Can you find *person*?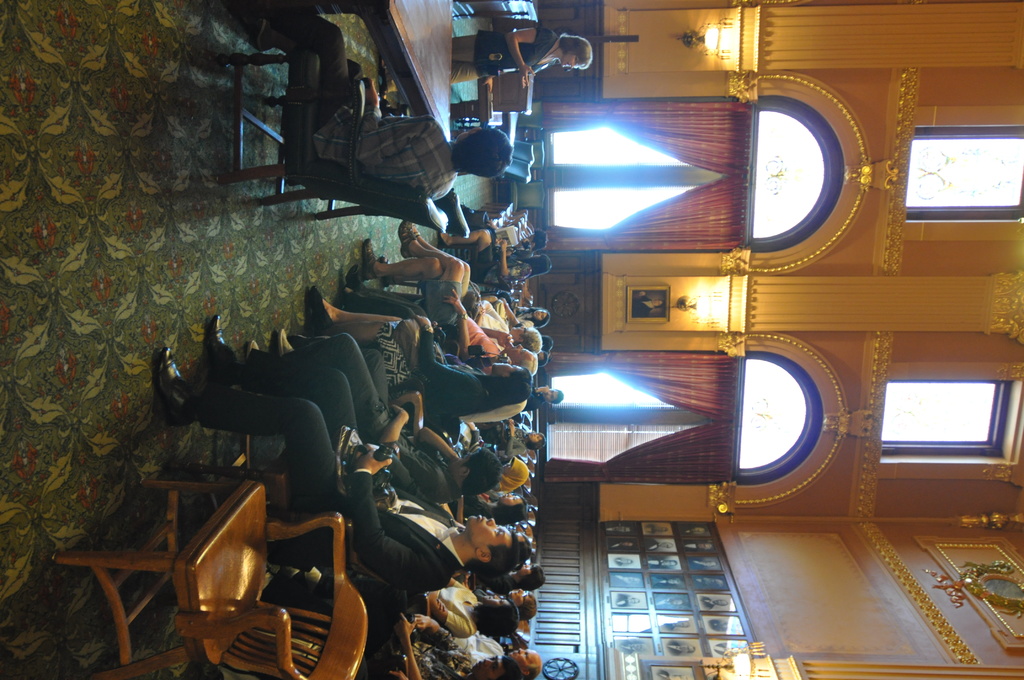
Yes, bounding box: BBox(257, 3, 511, 194).
